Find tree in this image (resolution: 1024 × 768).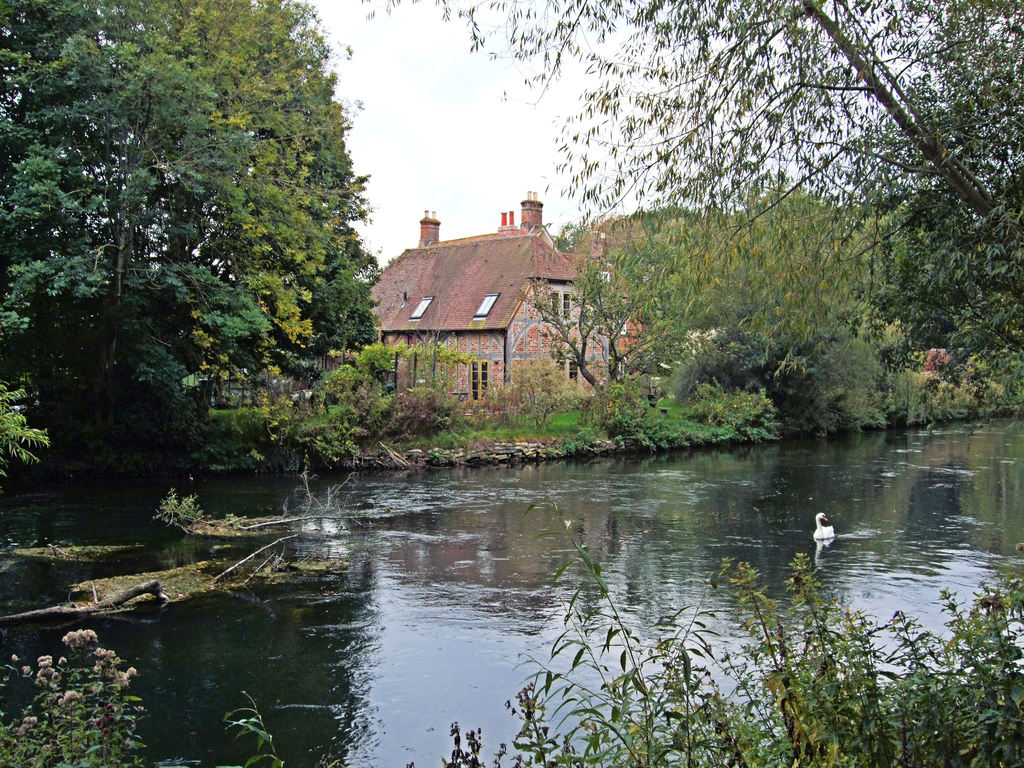
box(356, 341, 388, 381).
